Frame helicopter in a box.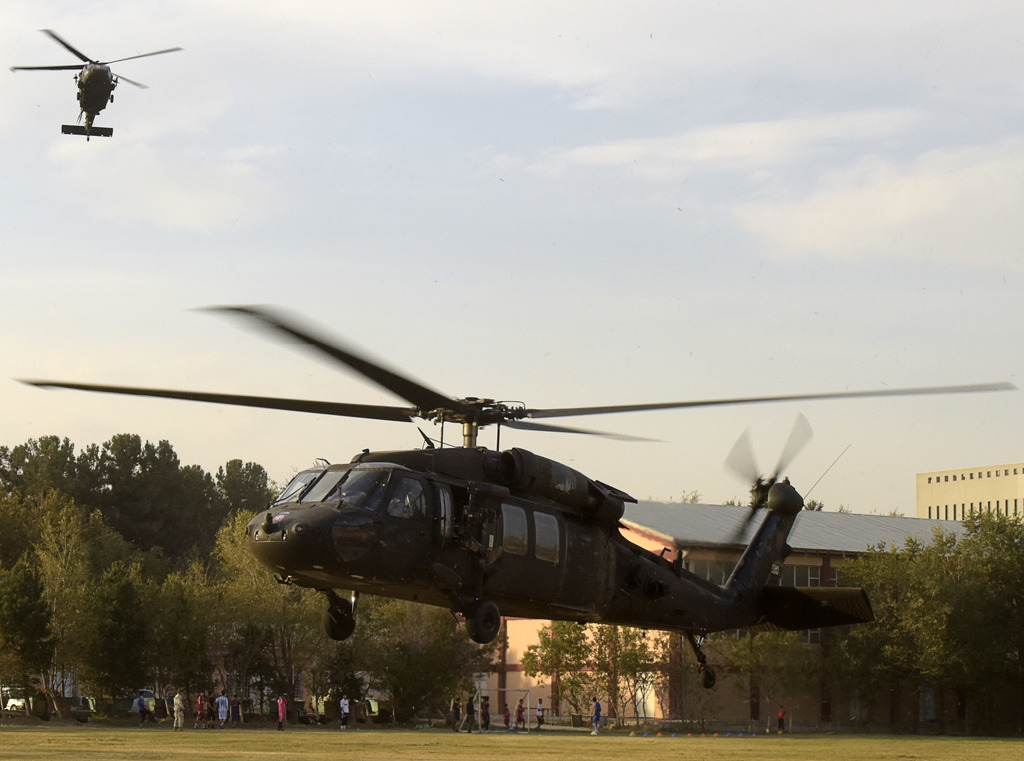
box=[8, 26, 184, 144].
